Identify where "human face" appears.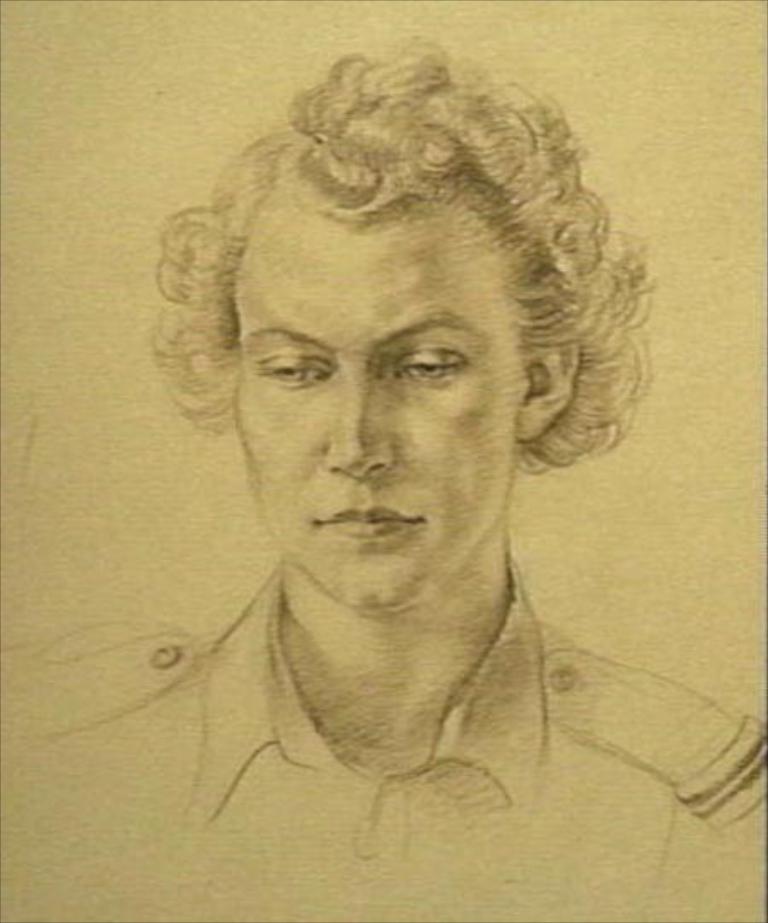
Appears at (229, 215, 527, 604).
